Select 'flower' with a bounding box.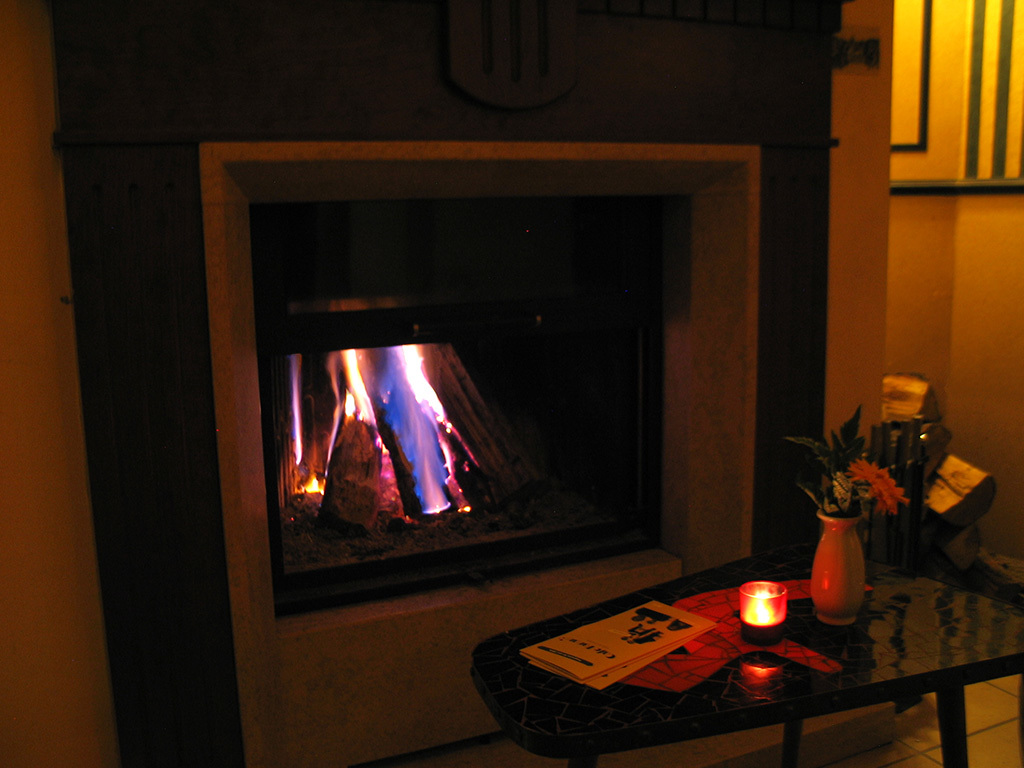
l=870, t=475, r=905, b=511.
